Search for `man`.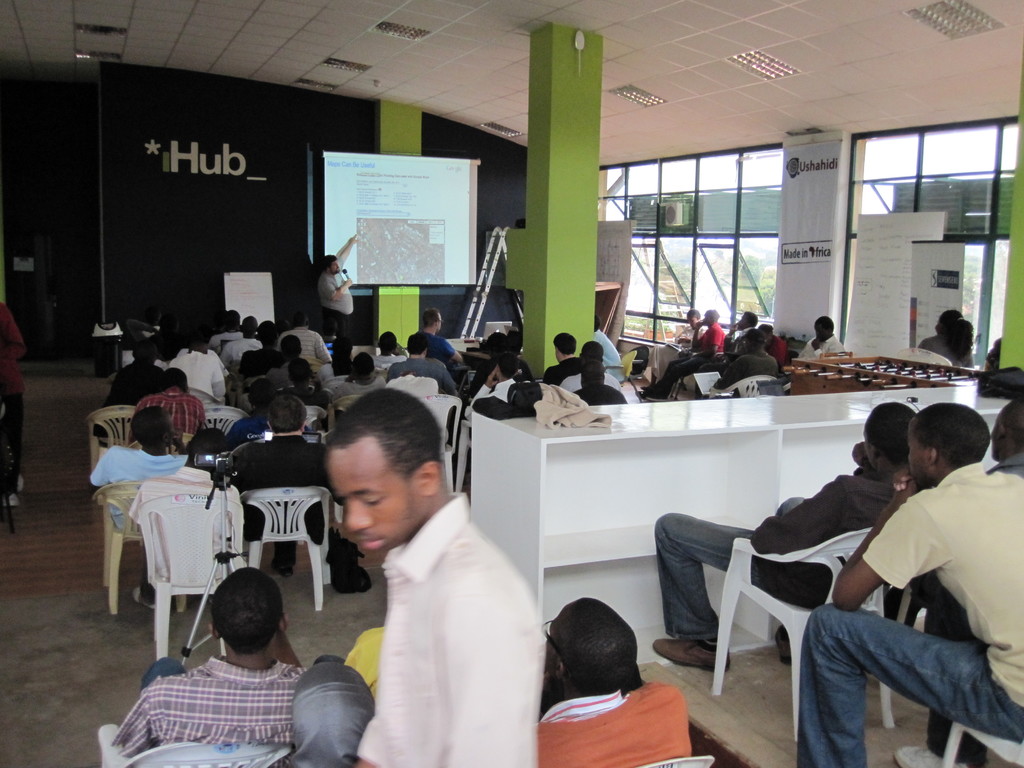
Found at (left=390, top=323, right=460, bottom=388).
